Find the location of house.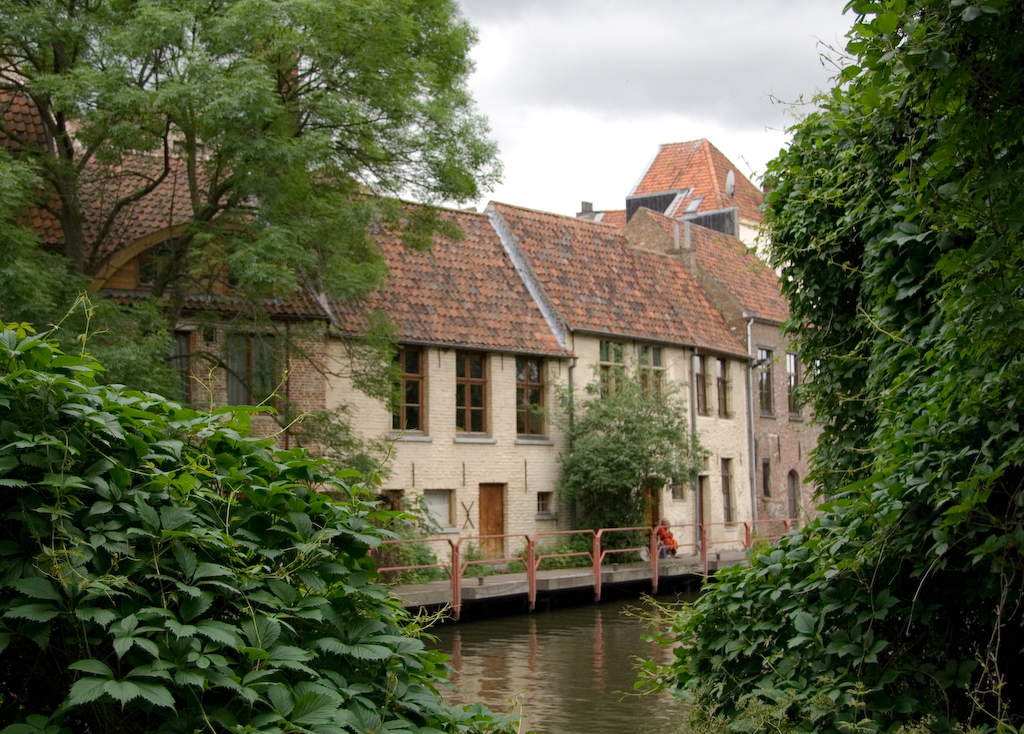
Location: crop(5, 92, 780, 584).
